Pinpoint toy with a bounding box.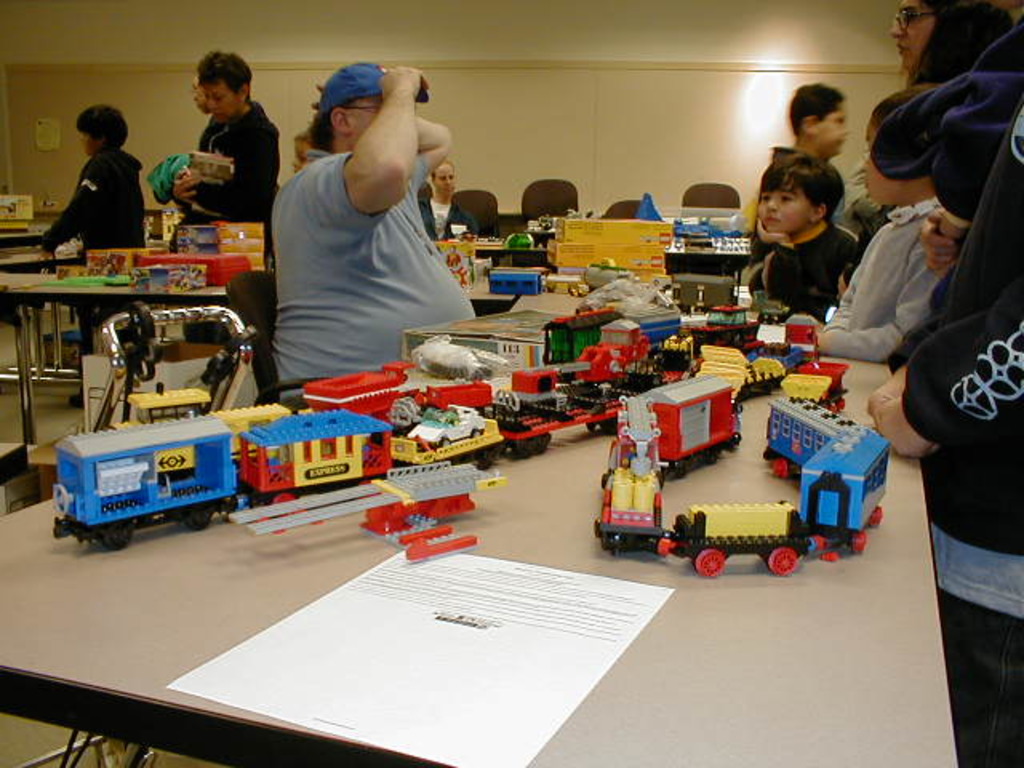
(603,371,890,574).
